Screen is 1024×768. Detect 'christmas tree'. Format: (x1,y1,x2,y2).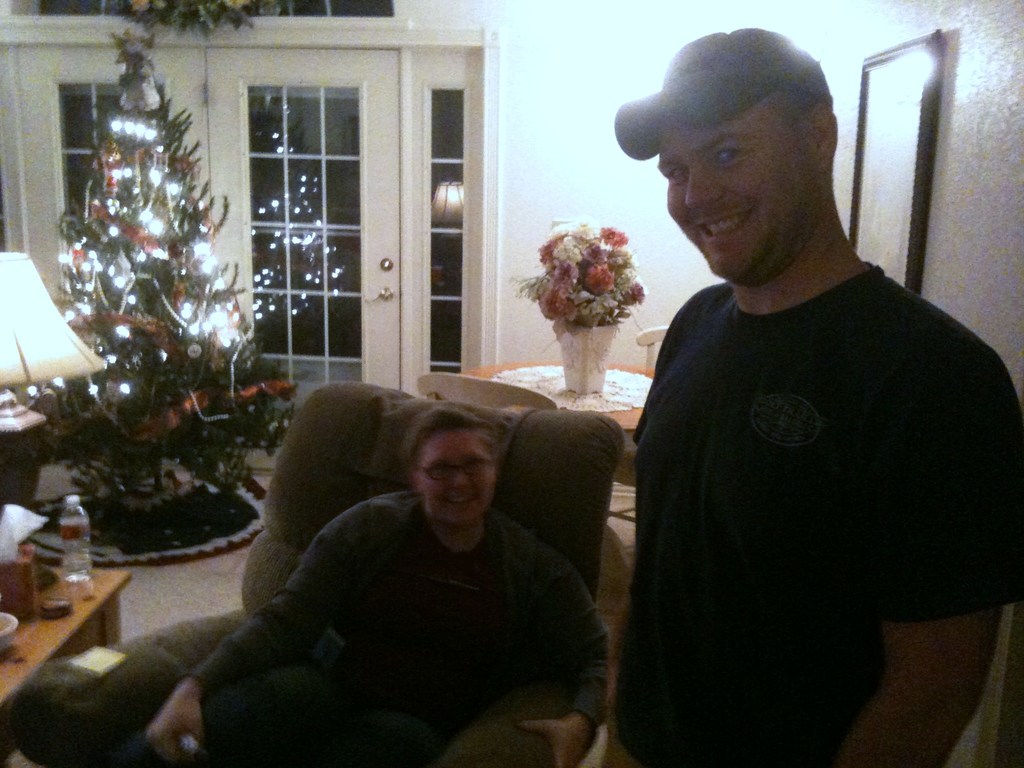
(54,28,292,509).
